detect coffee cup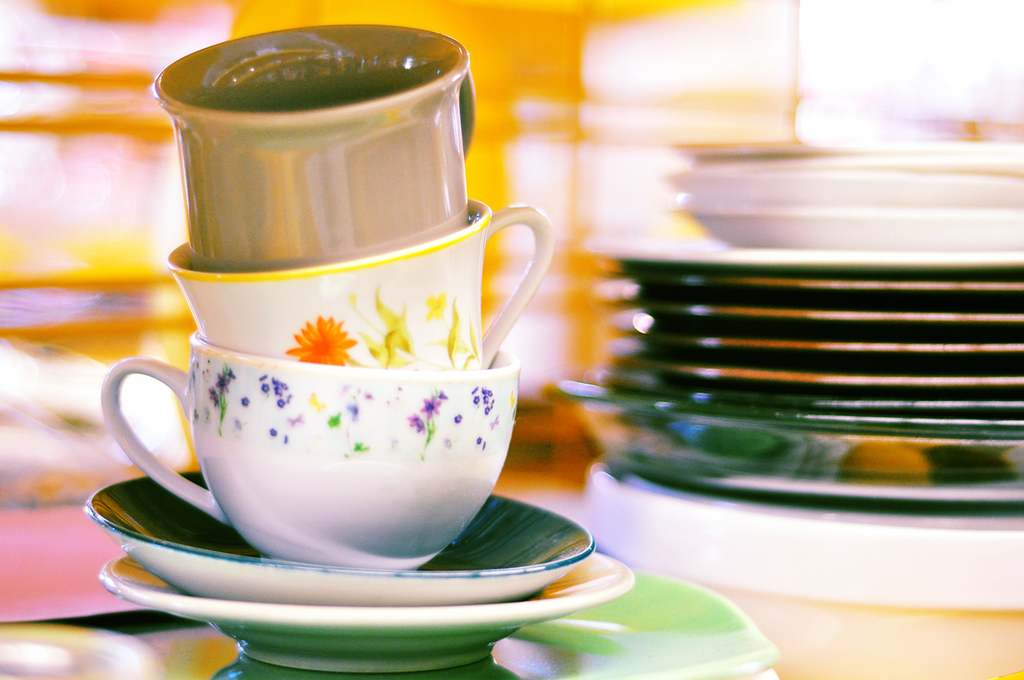
(x1=98, y1=329, x2=522, y2=572)
